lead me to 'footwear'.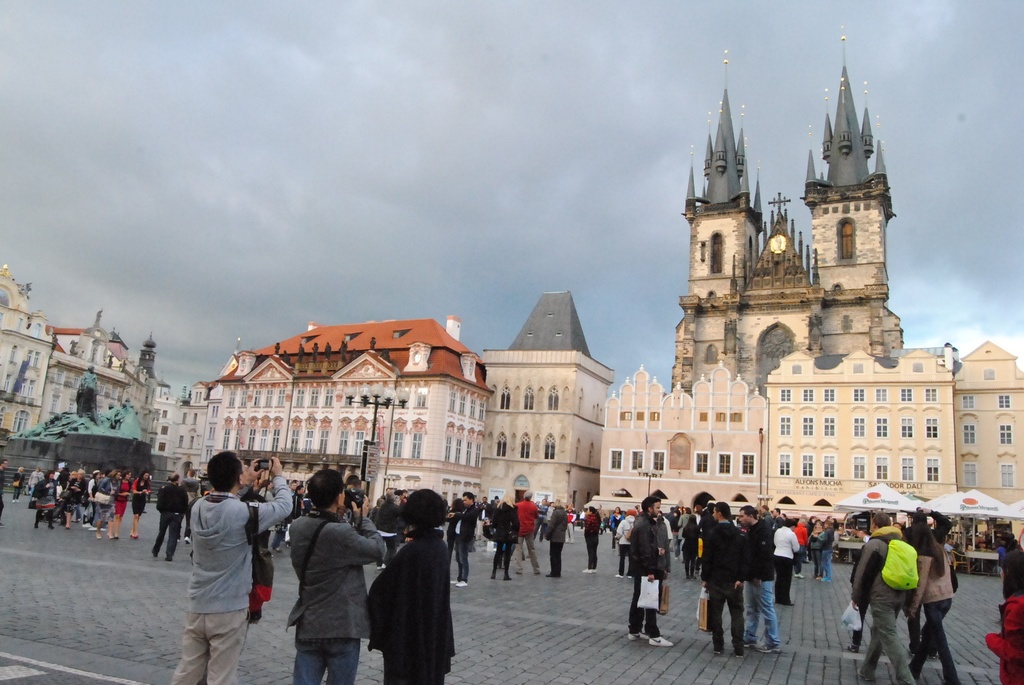
Lead to locate(182, 537, 190, 546).
